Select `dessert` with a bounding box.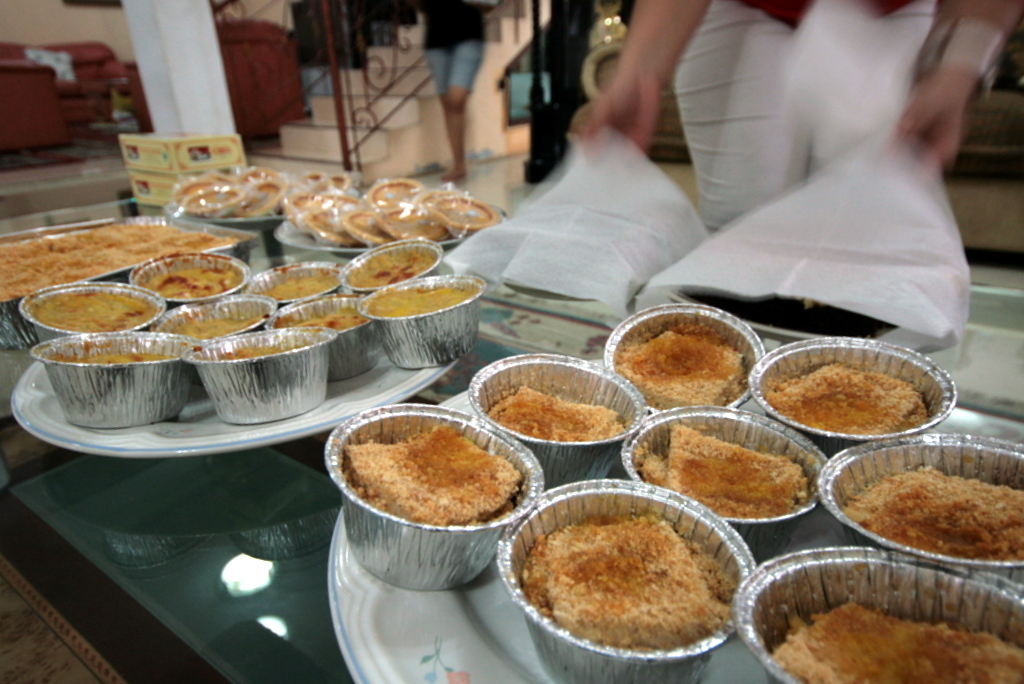
533 512 719 648.
